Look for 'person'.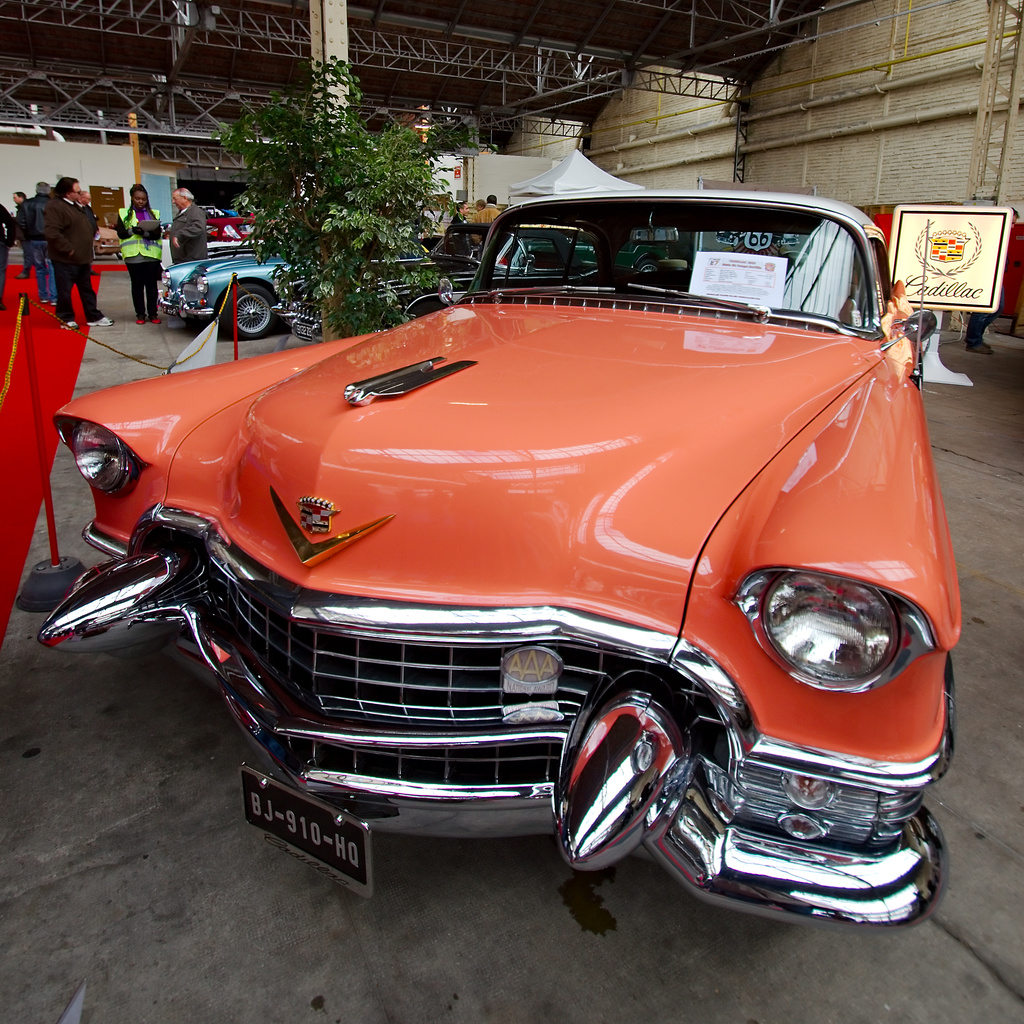
Found: left=111, top=186, right=166, bottom=324.
